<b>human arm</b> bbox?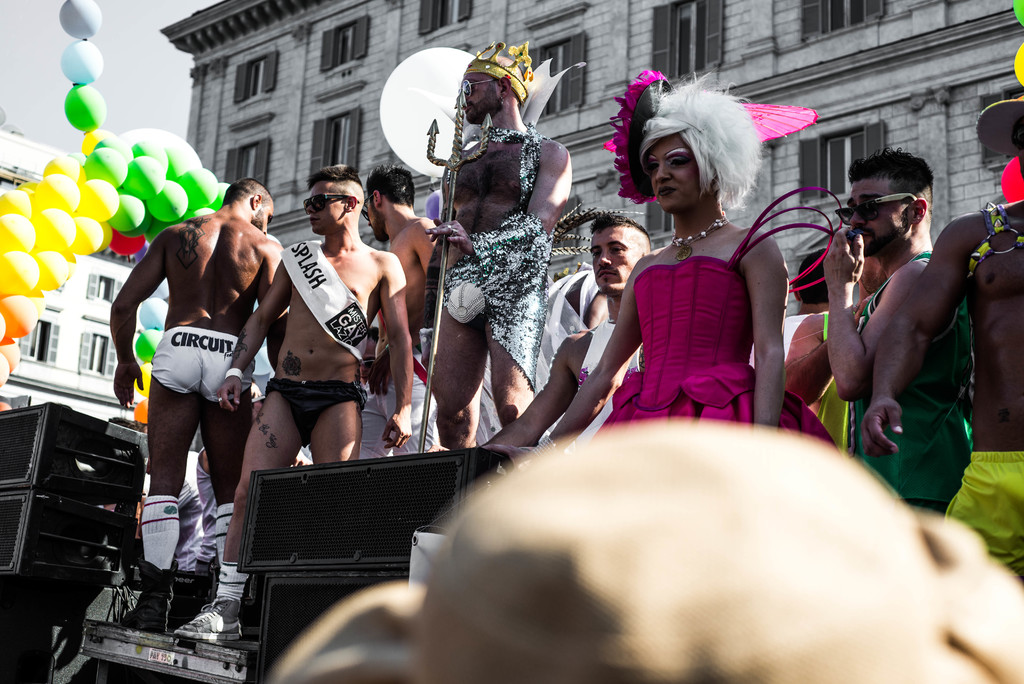
[817, 226, 929, 402]
